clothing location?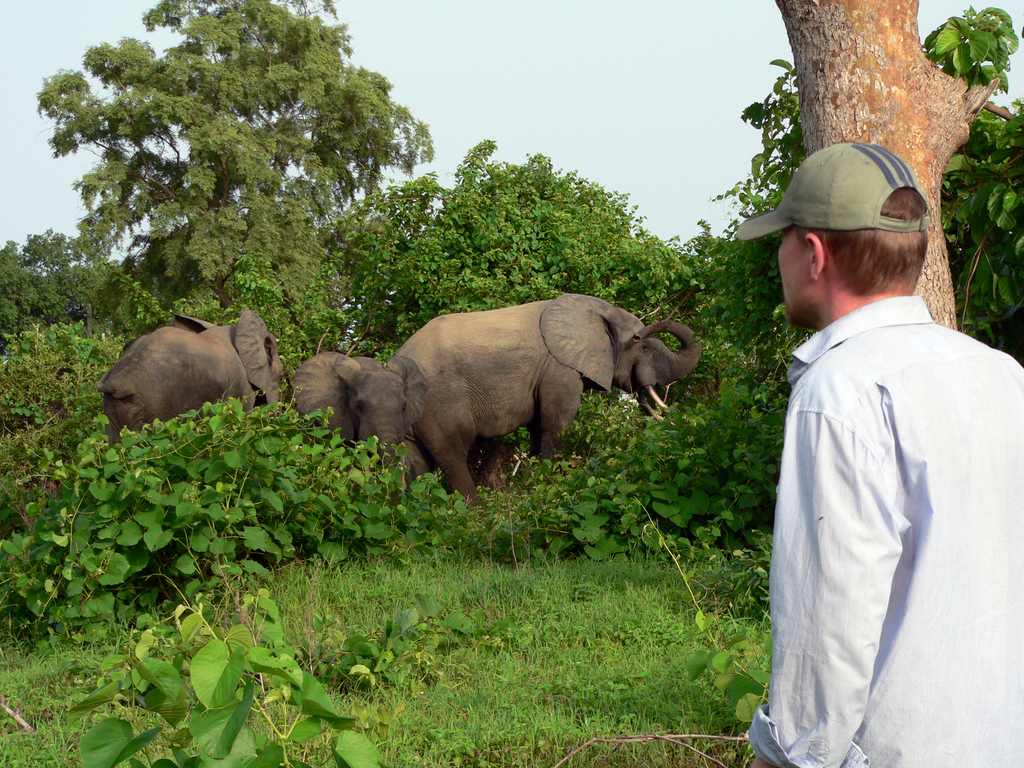
749 292 1023 767
